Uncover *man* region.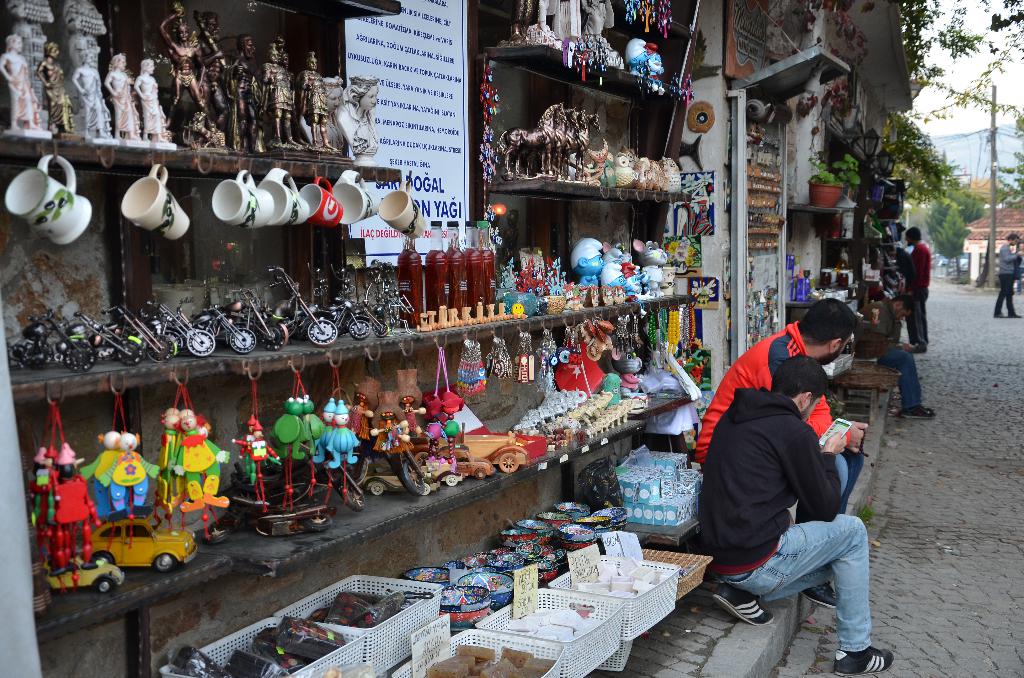
Uncovered: 131:57:169:143.
